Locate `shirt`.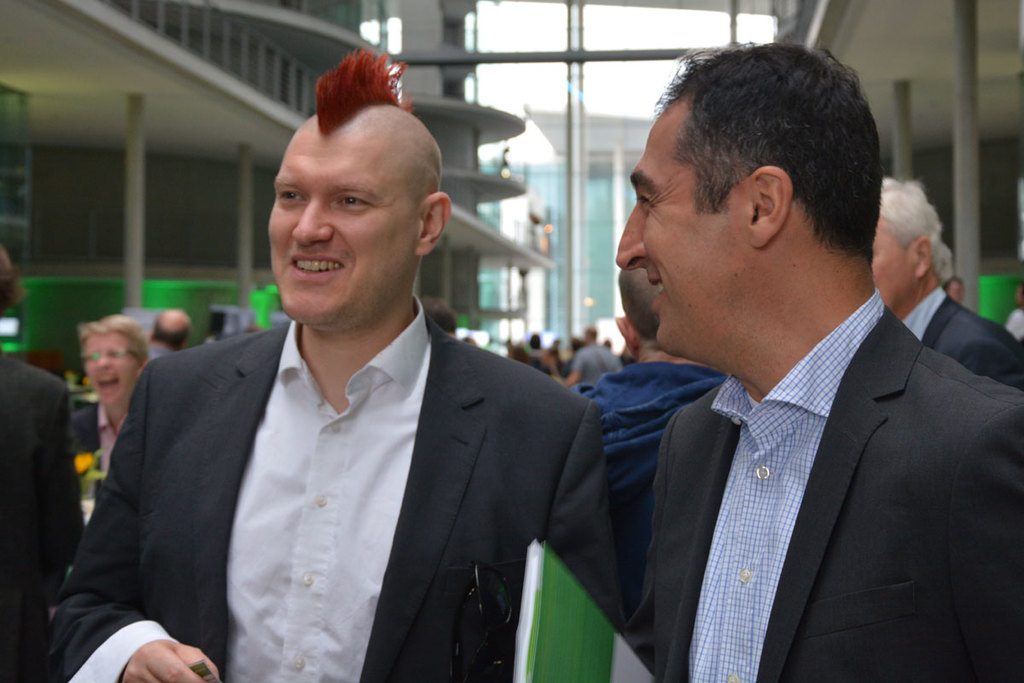
Bounding box: 72, 298, 428, 680.
